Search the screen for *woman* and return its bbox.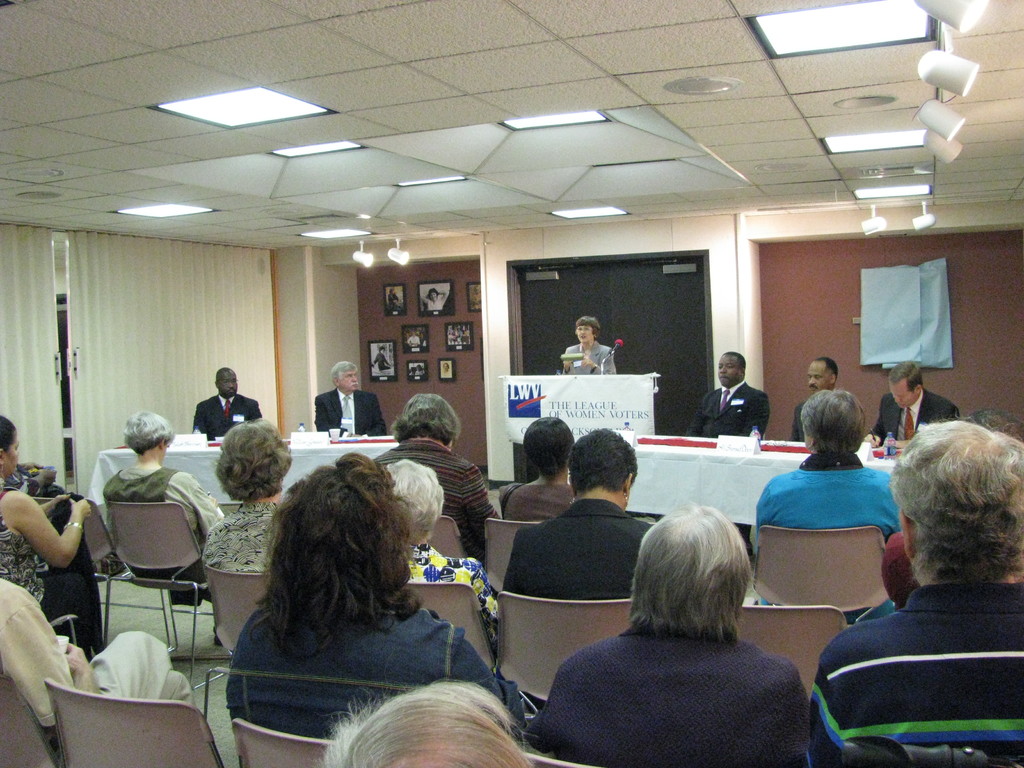
Found: locate(331, 683, 533, 767).
